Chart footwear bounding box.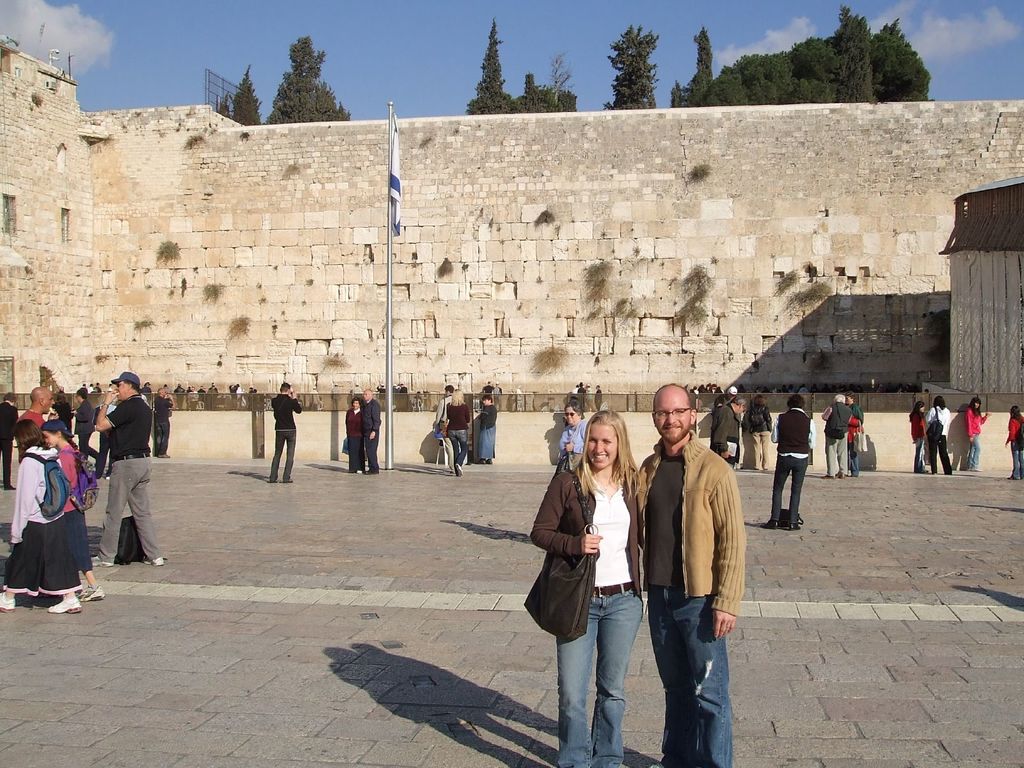
Charted: l=476, t=460, r=484, b=465.
